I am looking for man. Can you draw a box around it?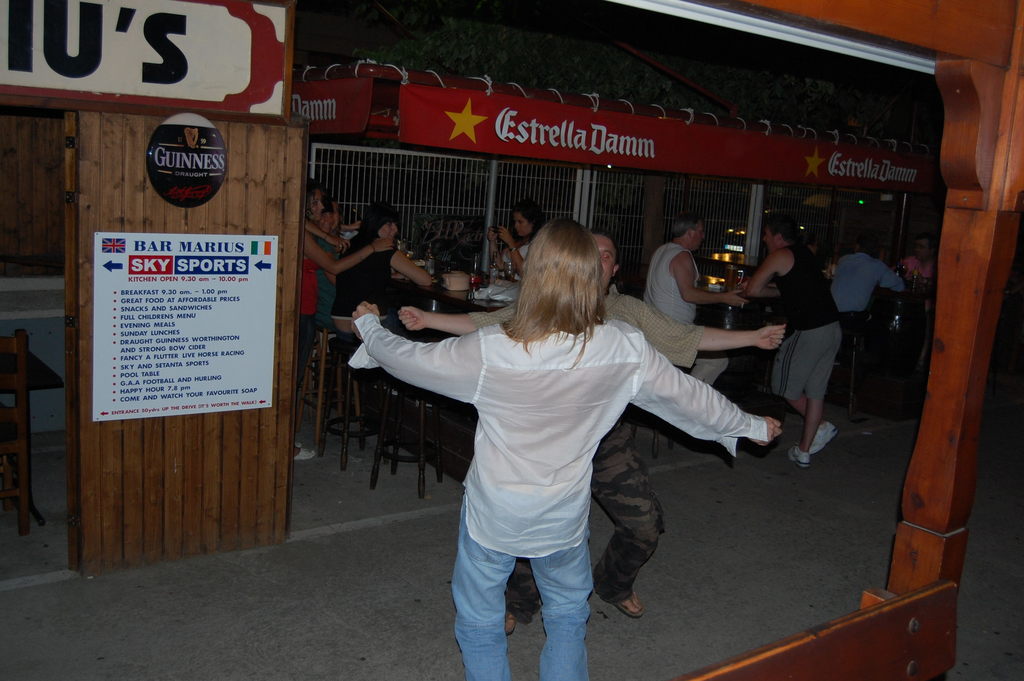
Sure, the bounding box is x1=638, y1=215, x2=748, y2=386.
